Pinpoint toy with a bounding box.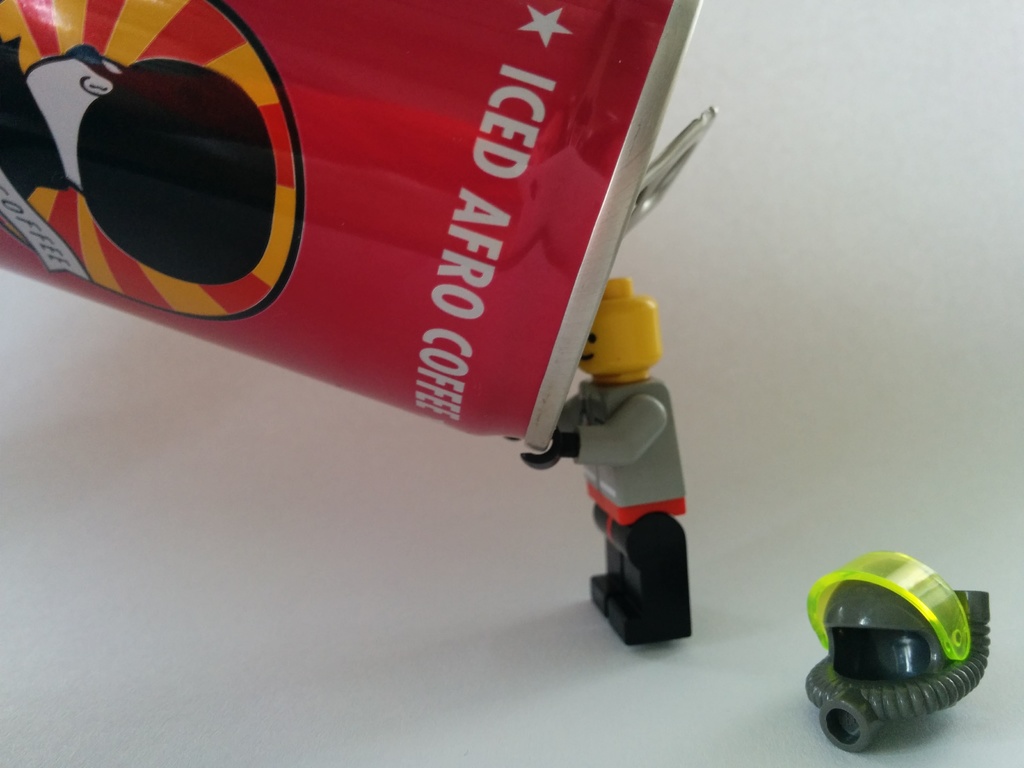
locate(804, 549, 1003, 755).
